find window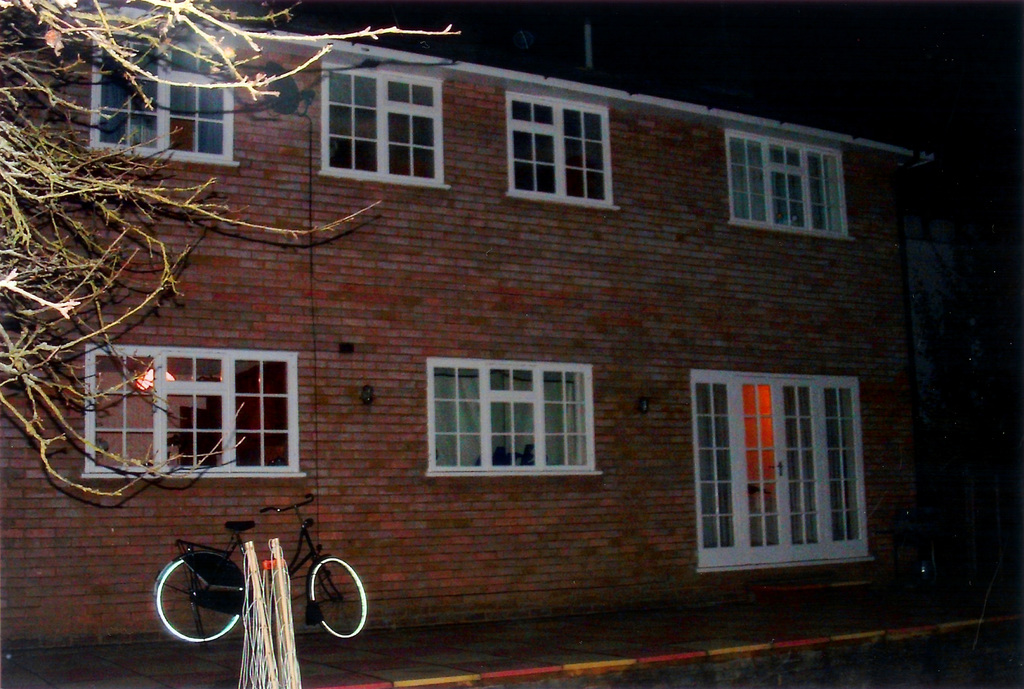
[692, 372, 867, 569]
